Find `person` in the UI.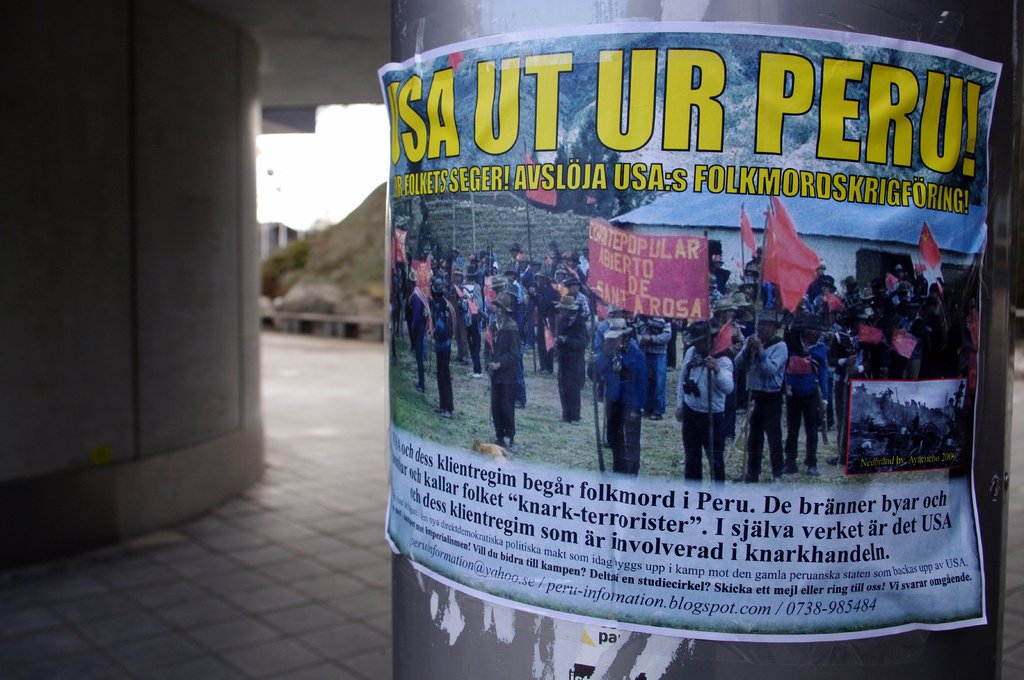
UI element at <bbox>390, 244, 992, 476</bbox>.
